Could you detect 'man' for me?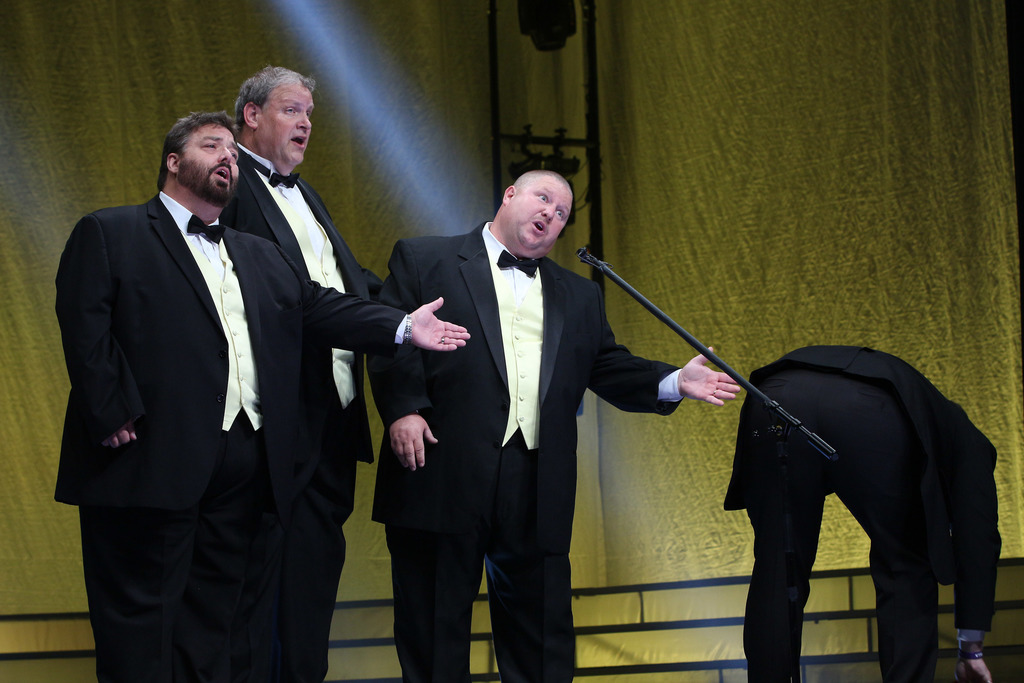
Detection result: <region>370, 160, 752, 682</region>.
